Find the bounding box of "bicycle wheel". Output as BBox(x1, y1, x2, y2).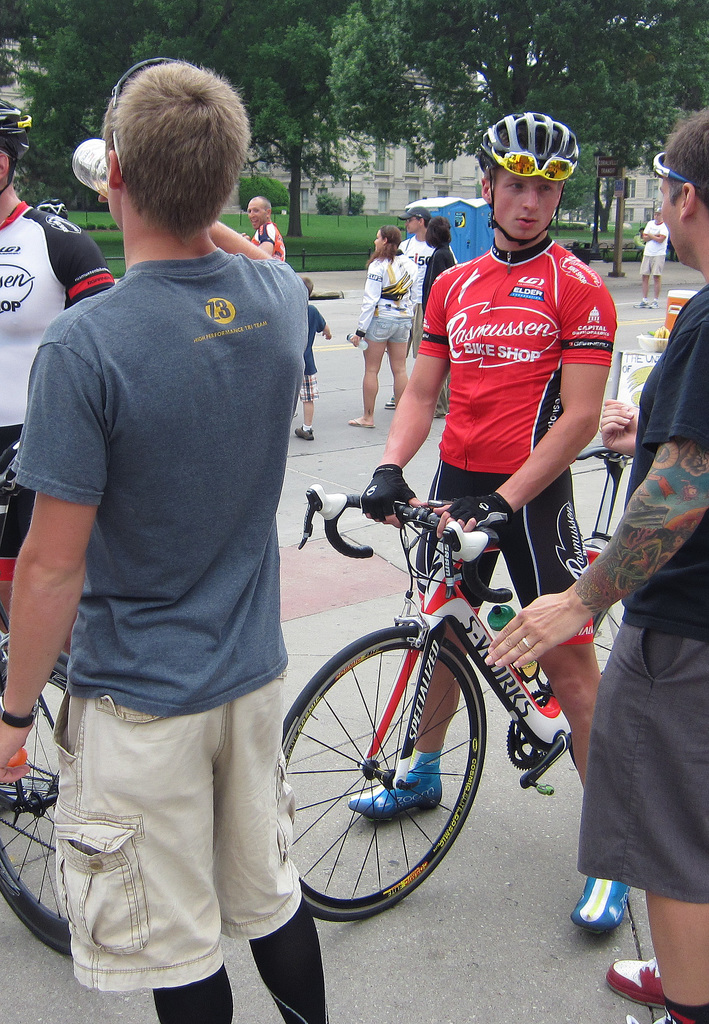
BBox(0, 629, 75, 953).
